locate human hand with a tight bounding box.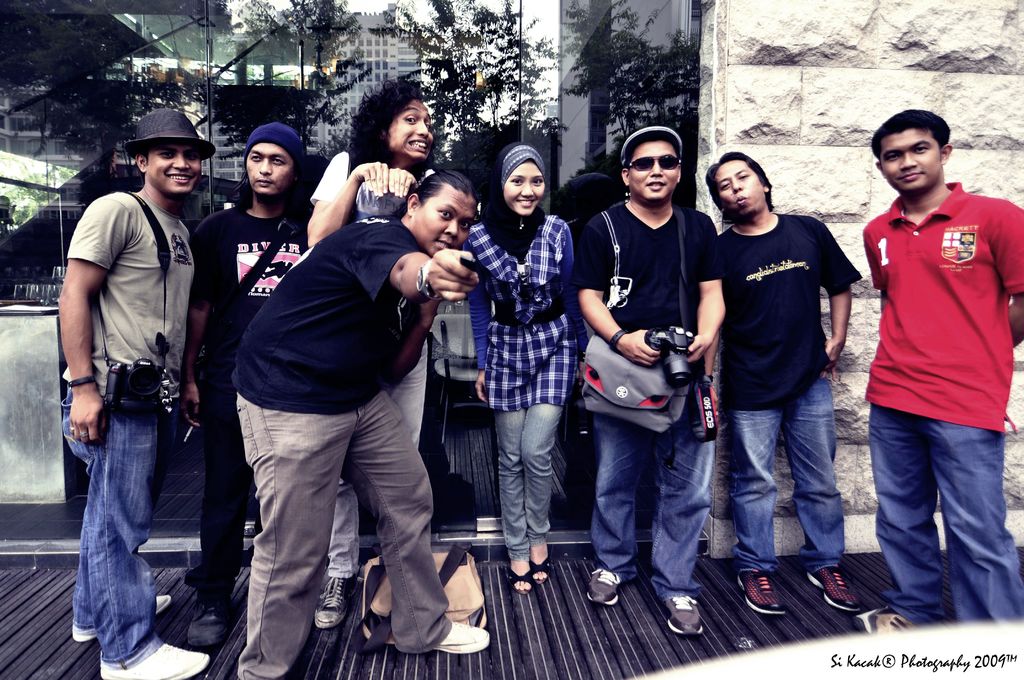
[684, 333, 709, 363].
